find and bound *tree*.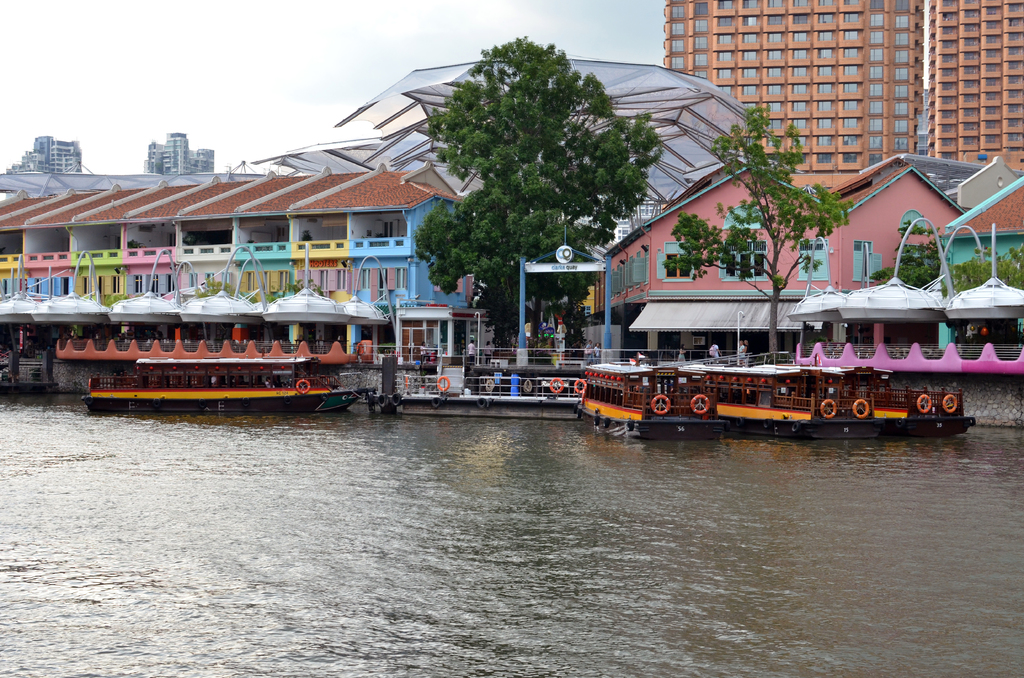
Bound: <region>872, 223, 941, 282</region>.
